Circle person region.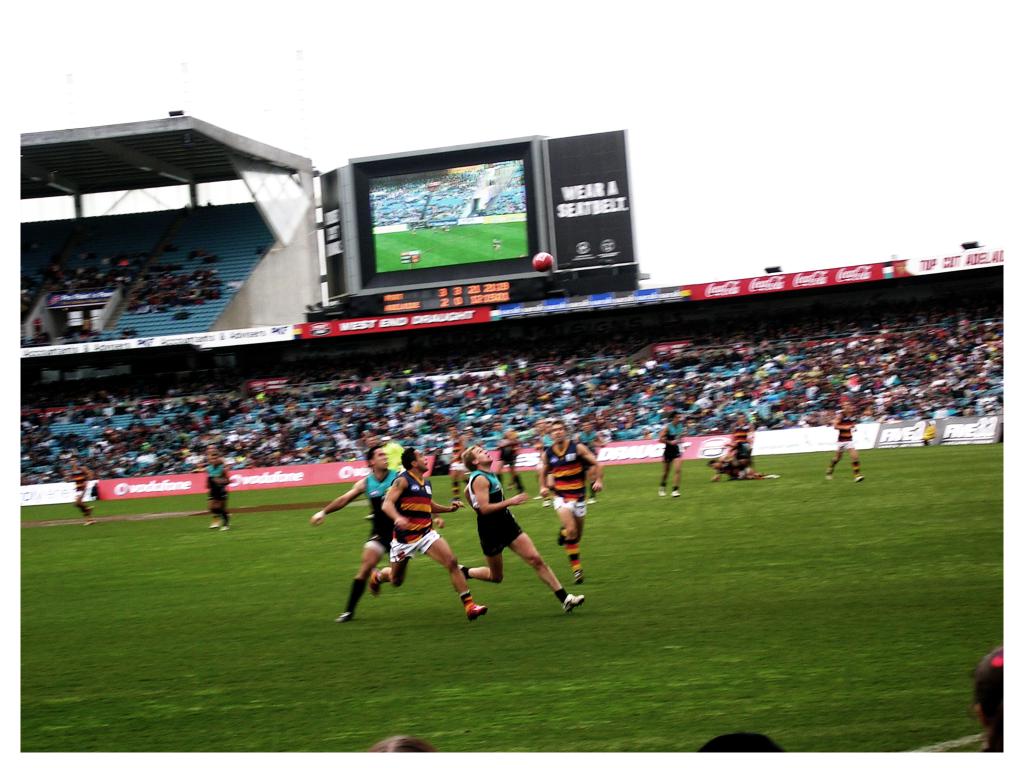
Region: (left=706, top=444, right=778, bottom=483).
